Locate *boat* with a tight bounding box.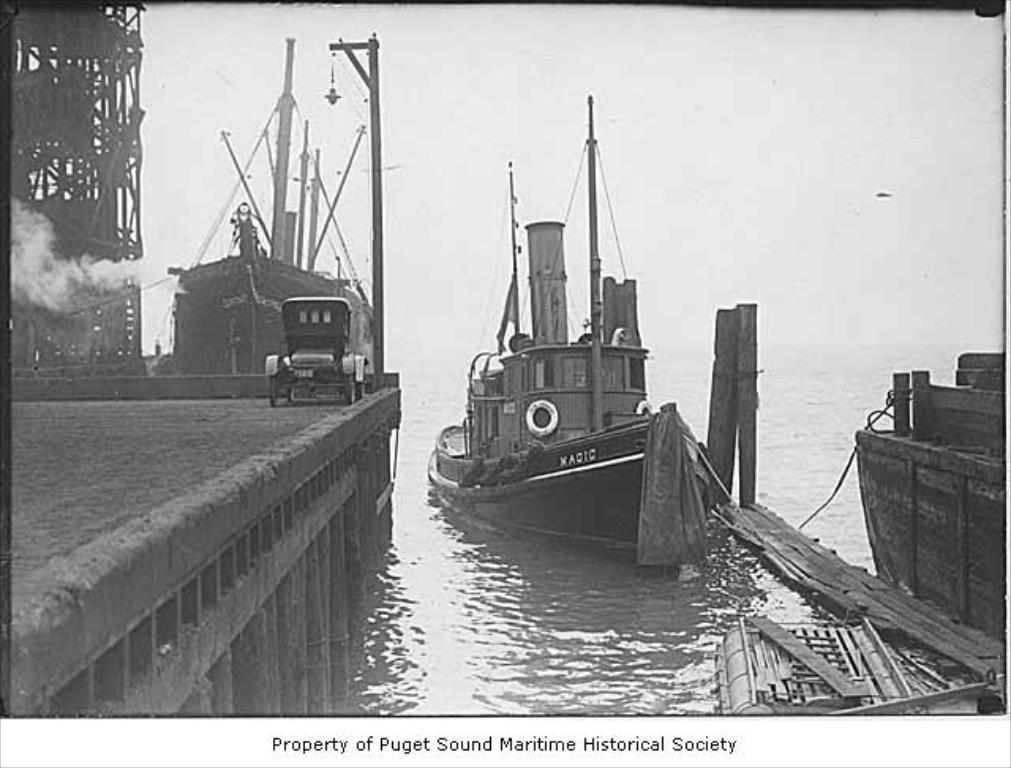
box=[419, 104, 742, 588].
